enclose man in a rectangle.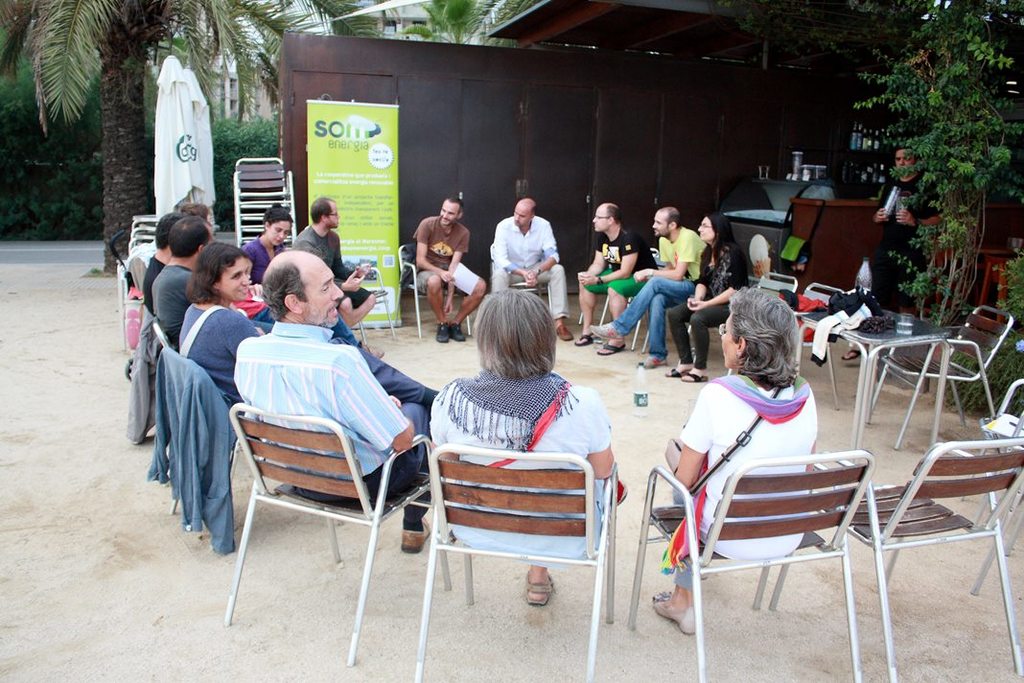
[235, 250, 437, 553].
